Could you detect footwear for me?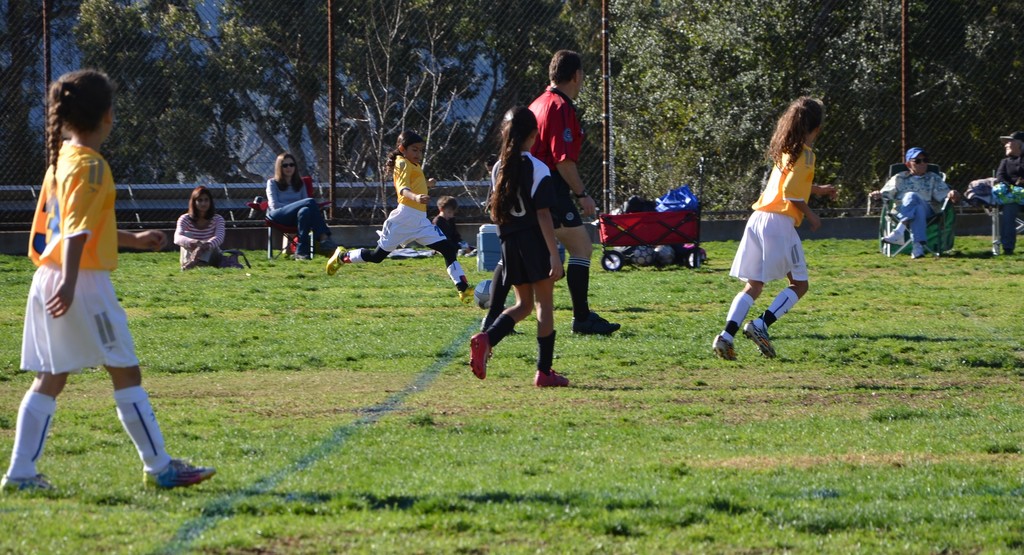
Detection result: (x1=460, y1=289, x2=486, y2=308).
